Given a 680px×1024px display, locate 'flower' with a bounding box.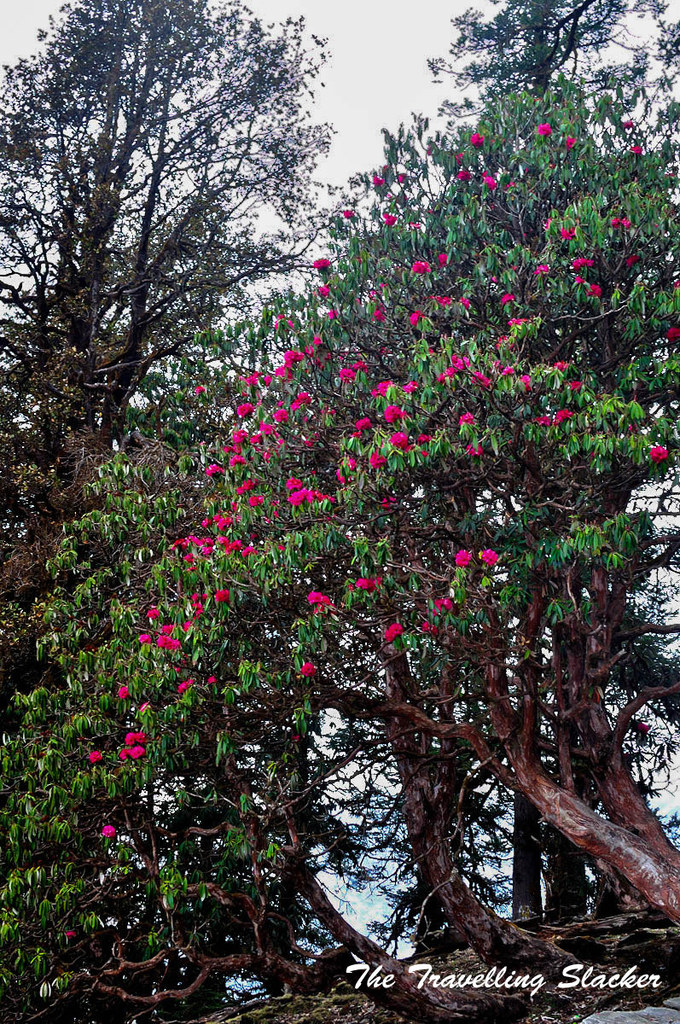
Located: l=484, t=172, r=497, b=189.
